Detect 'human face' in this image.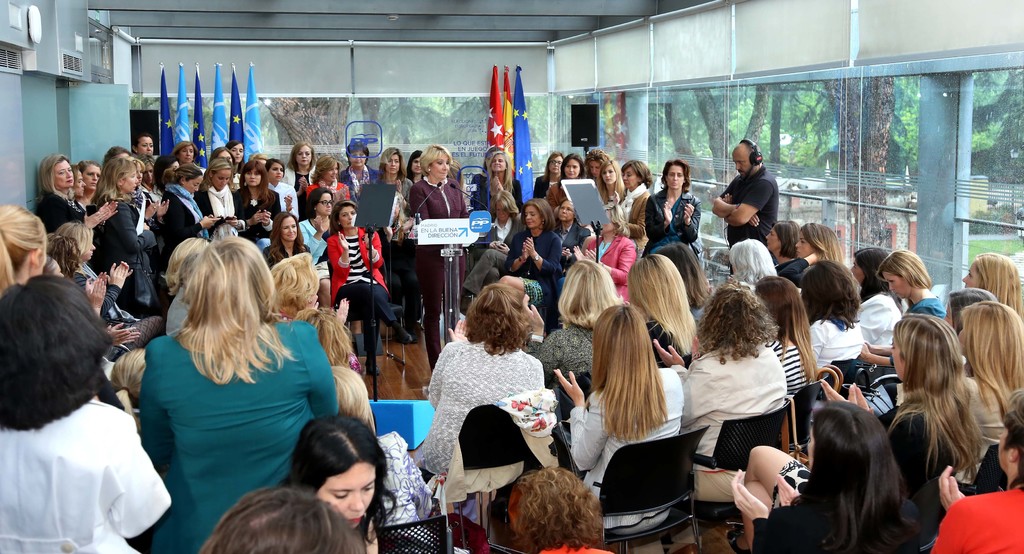
Detection: BBox(178, 144, 195, 165).
